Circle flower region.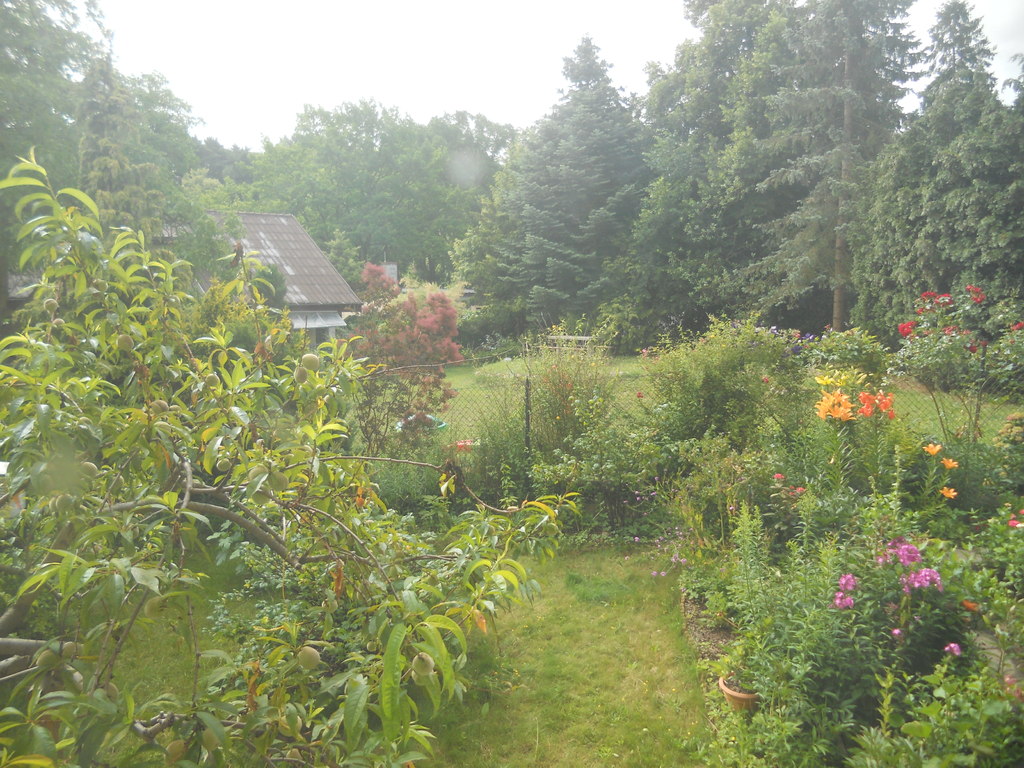
Region: (x1=836, y1=575, x2=857, y2=588).
